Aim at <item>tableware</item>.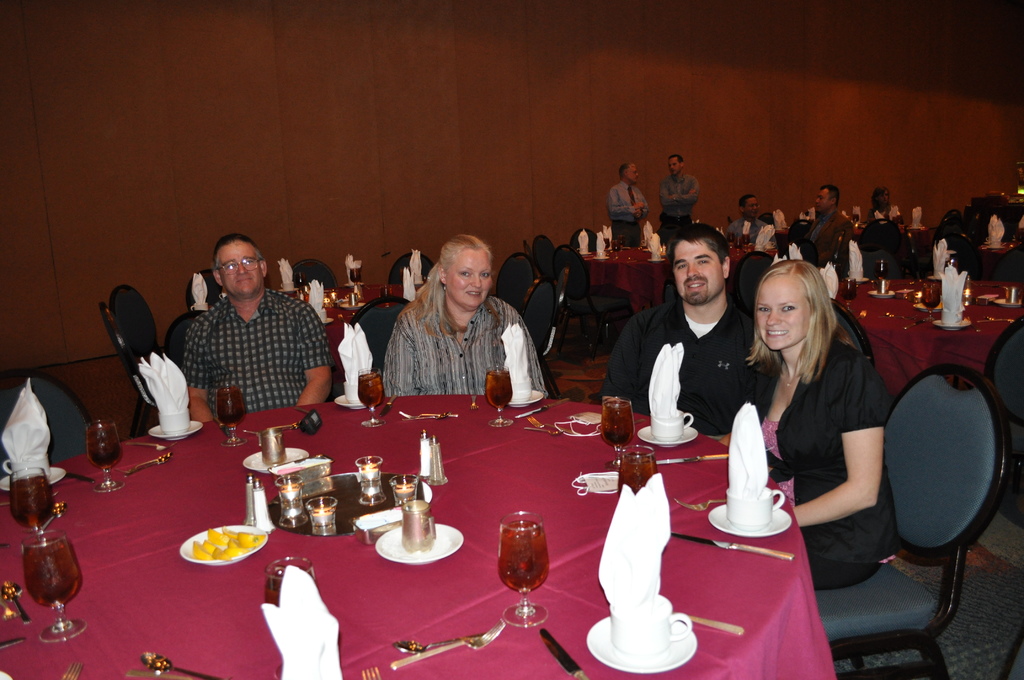
Aimed at (x1=658, y1=452, x2=732, y2=464).
